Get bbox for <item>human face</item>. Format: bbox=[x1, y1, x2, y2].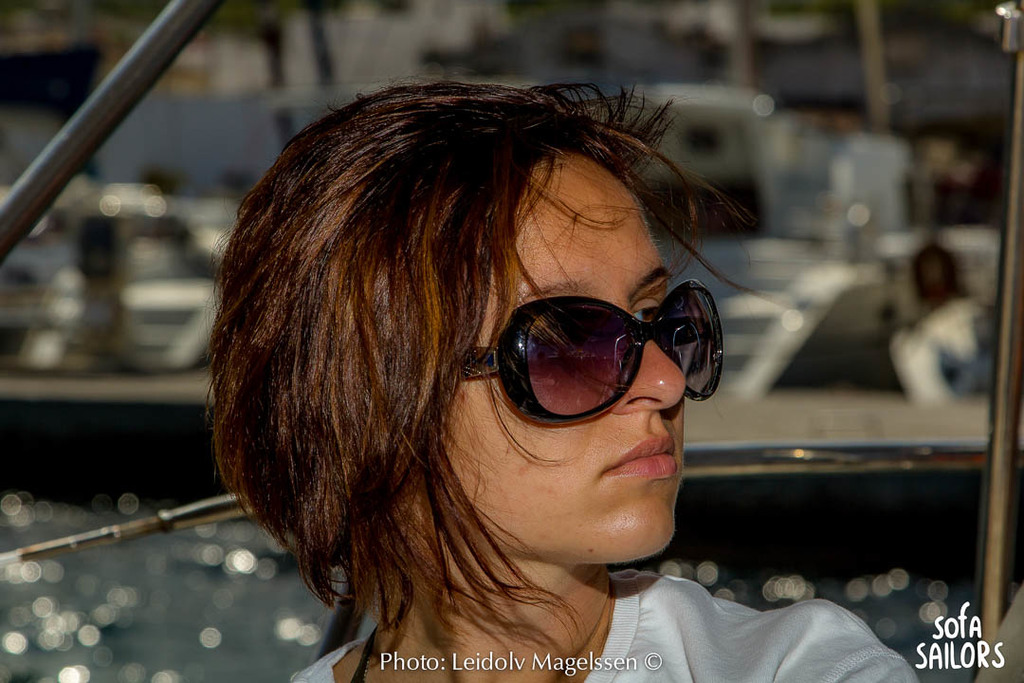
bbox=[445, 154, 692, 560].
